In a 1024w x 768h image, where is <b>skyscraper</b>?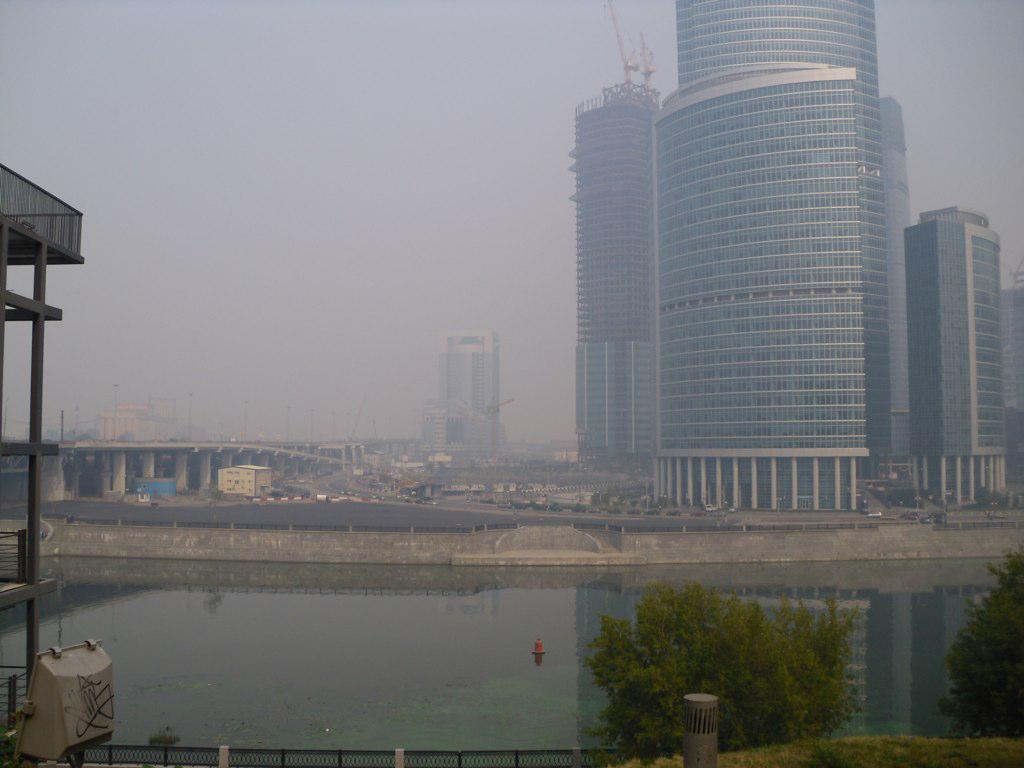
(566,83,659,464).
